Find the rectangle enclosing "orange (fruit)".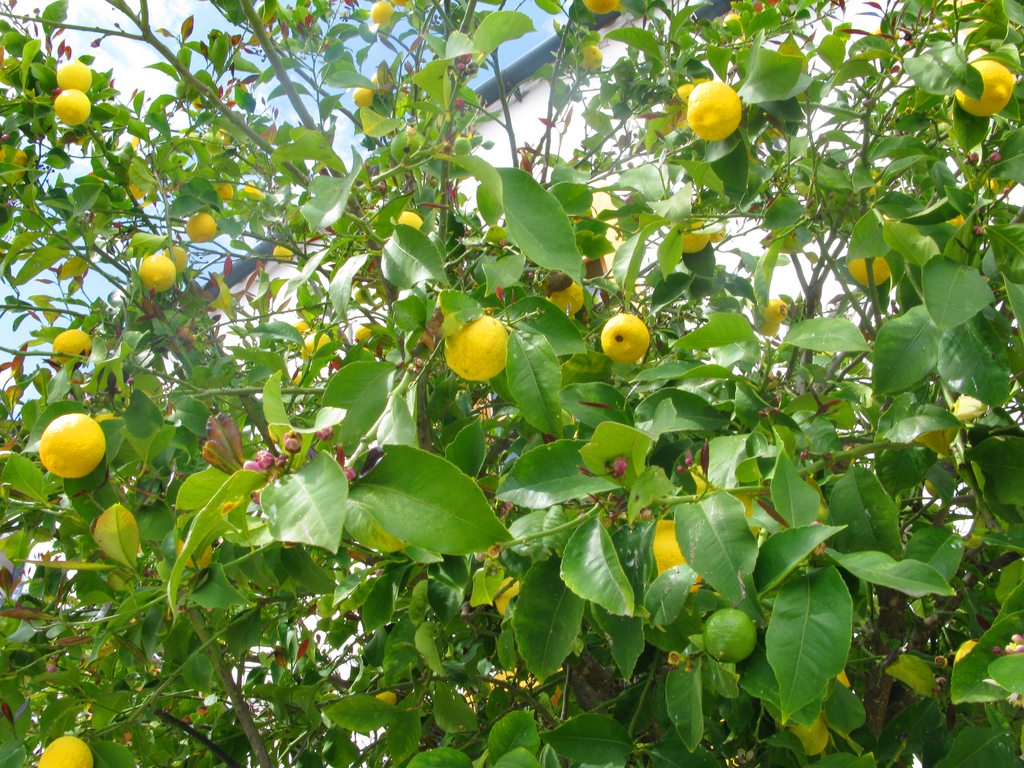
bbox(144, 256, 179, 298).
